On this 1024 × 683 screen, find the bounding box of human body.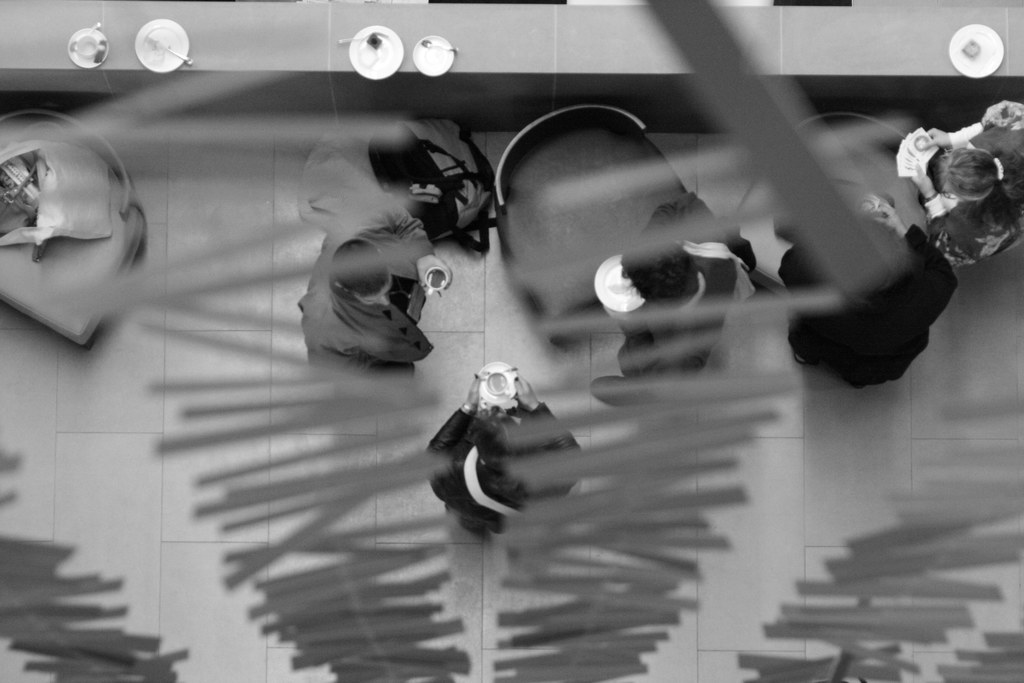
Bounding box: <bbox>595, 199, 761, 390</bbox>.
